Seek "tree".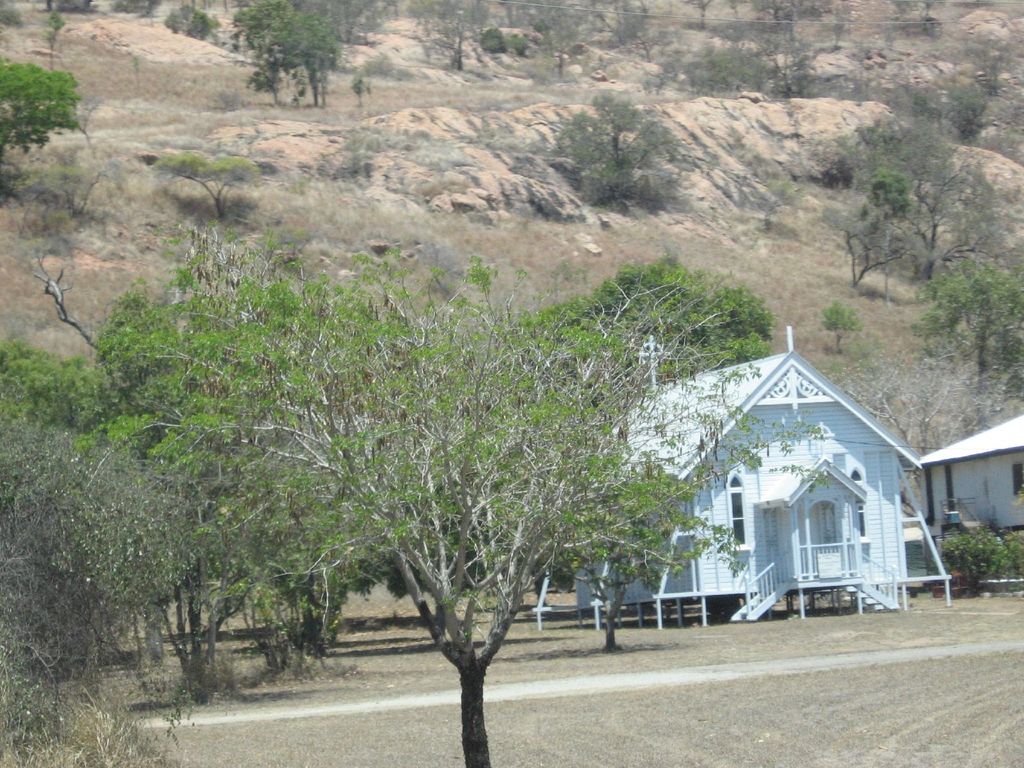
bbox=(883, 151, 1016, 296).
